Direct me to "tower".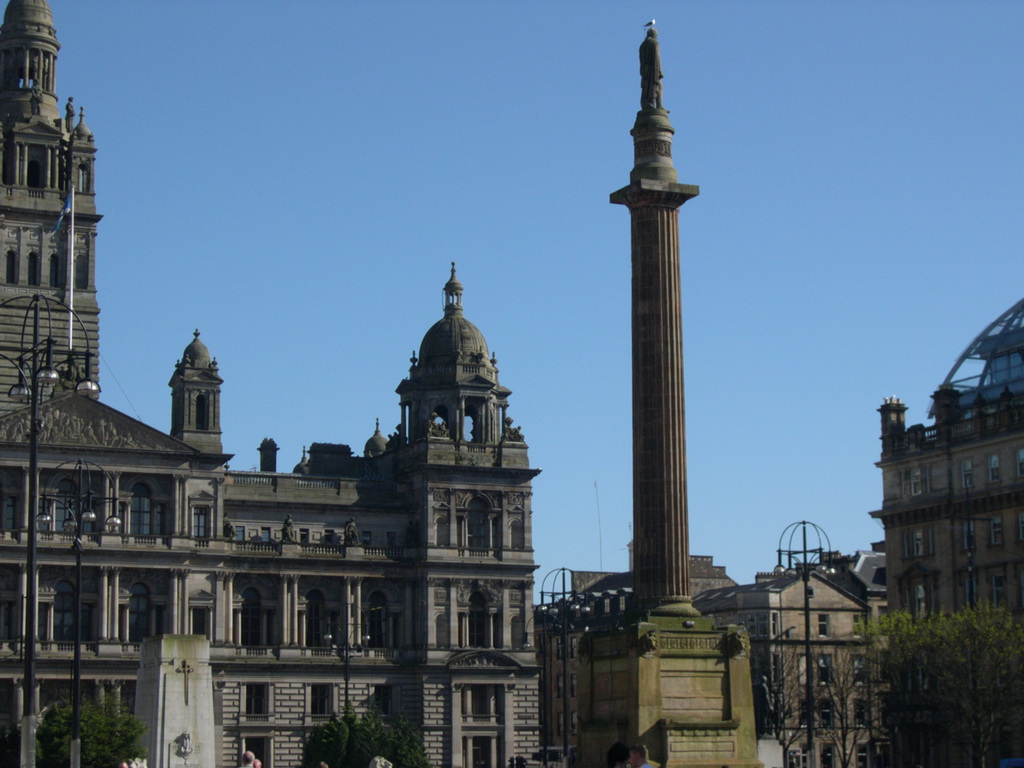
Direction: [566, 15, 764, 767].
